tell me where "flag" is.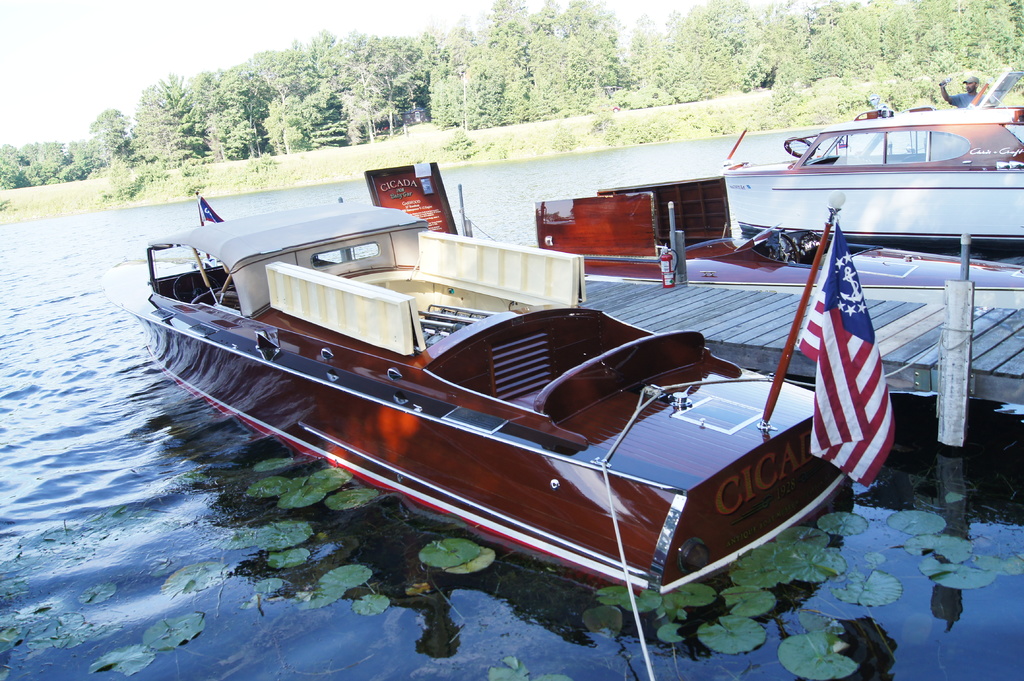
"flag" is at rect(196, 195, 219, 225).
